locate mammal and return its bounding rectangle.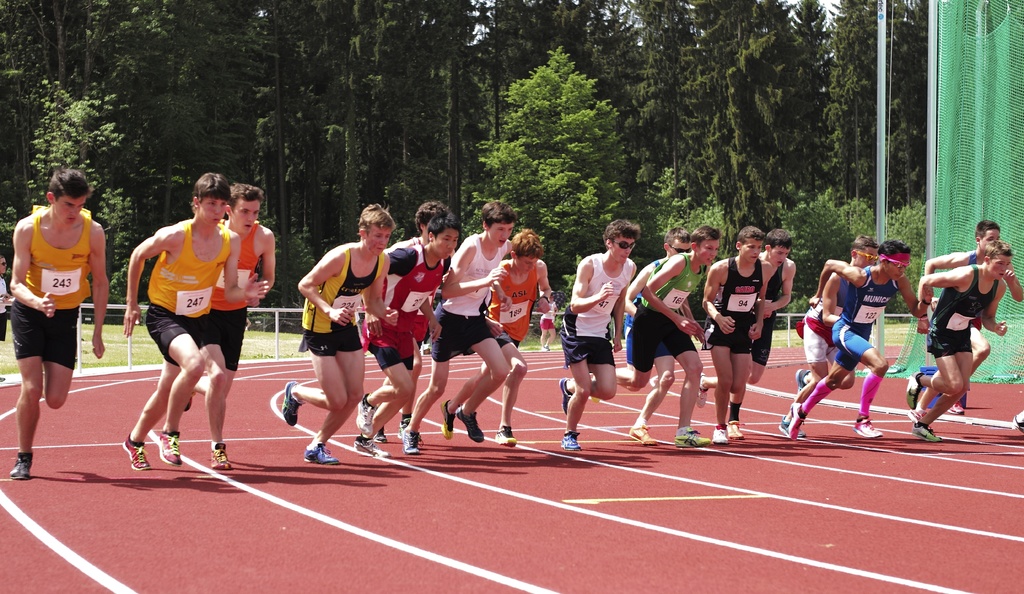
bbox(117, 210, 259, 466).
